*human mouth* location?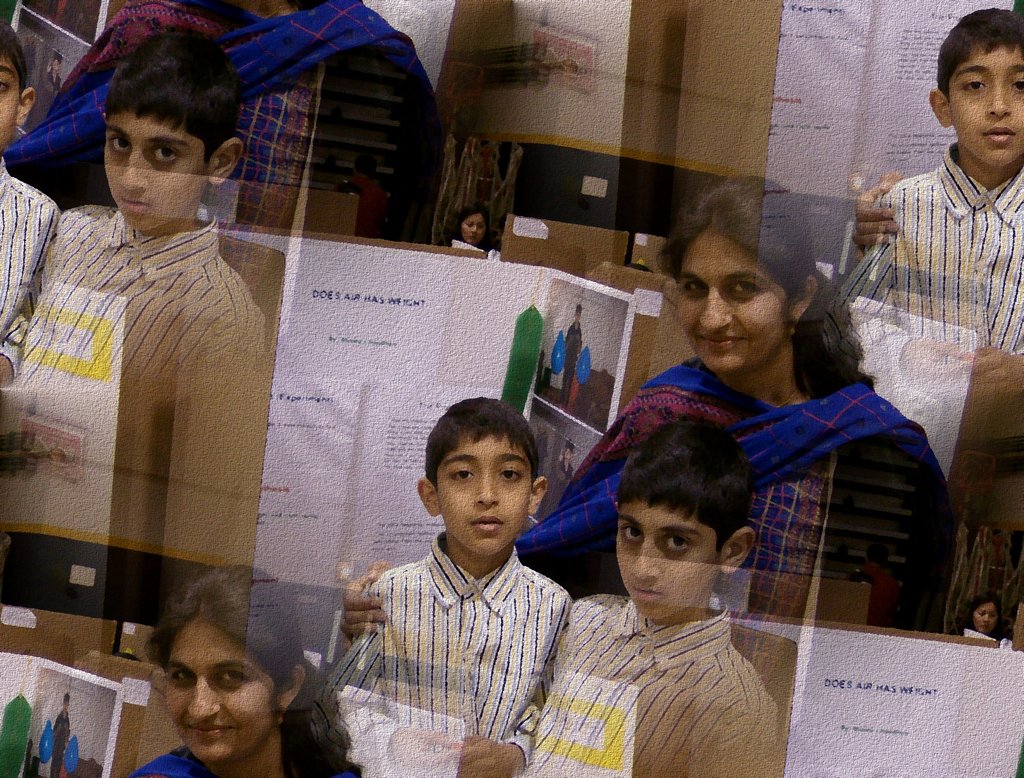
l=632, t=585, r=662, b=606
